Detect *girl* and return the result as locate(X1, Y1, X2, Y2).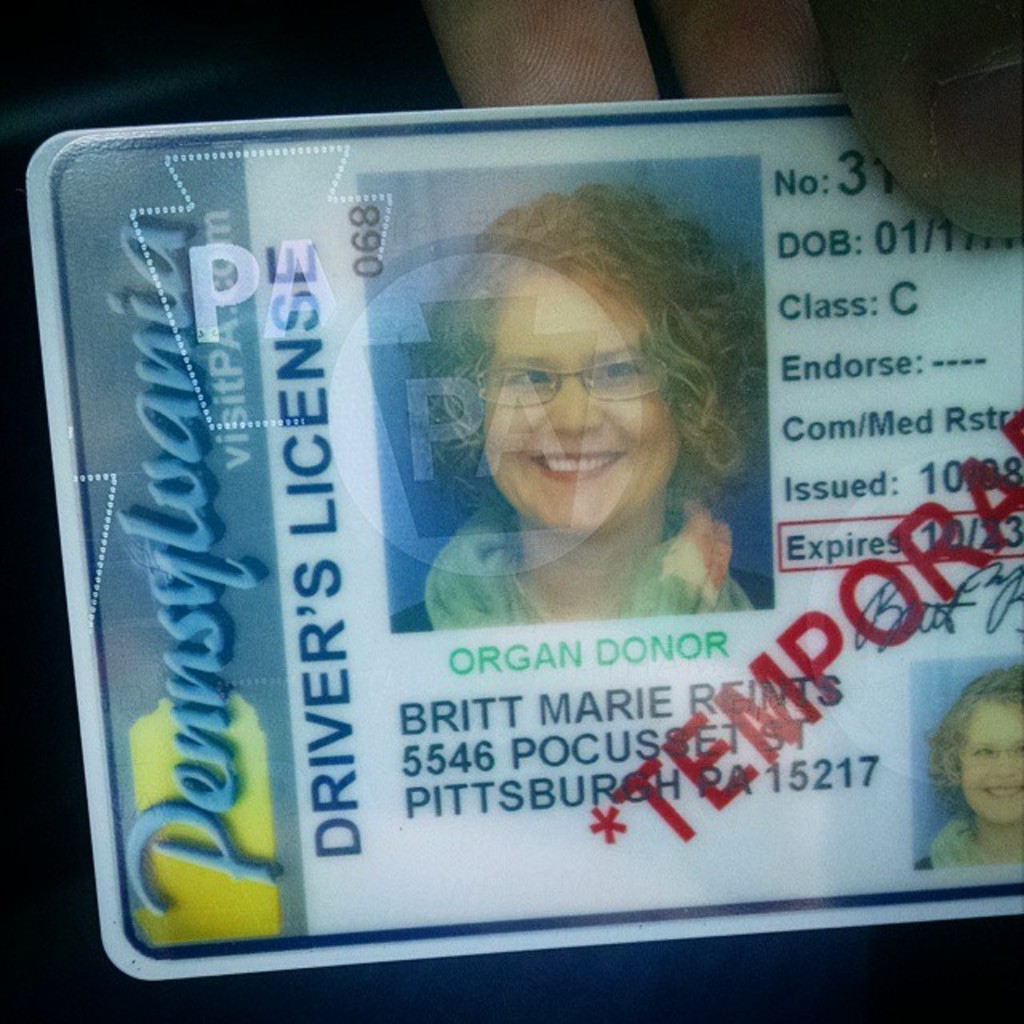
locate(390, 184, 773, 626).
